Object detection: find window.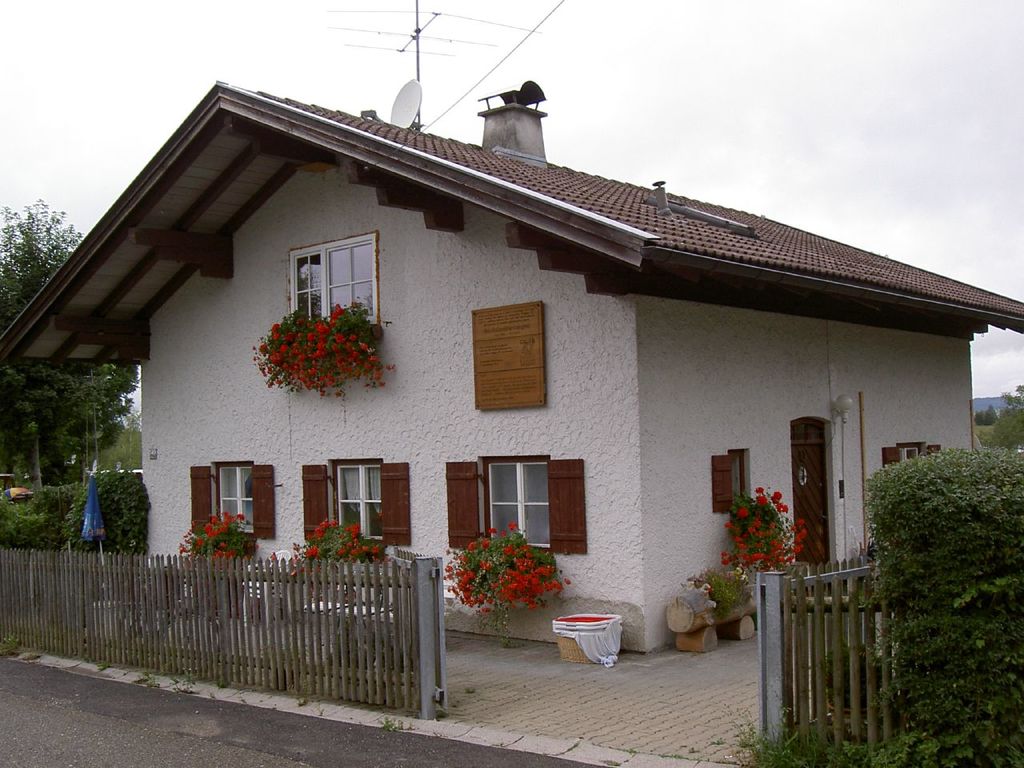
l=469, t=461, r=547, b=553.
